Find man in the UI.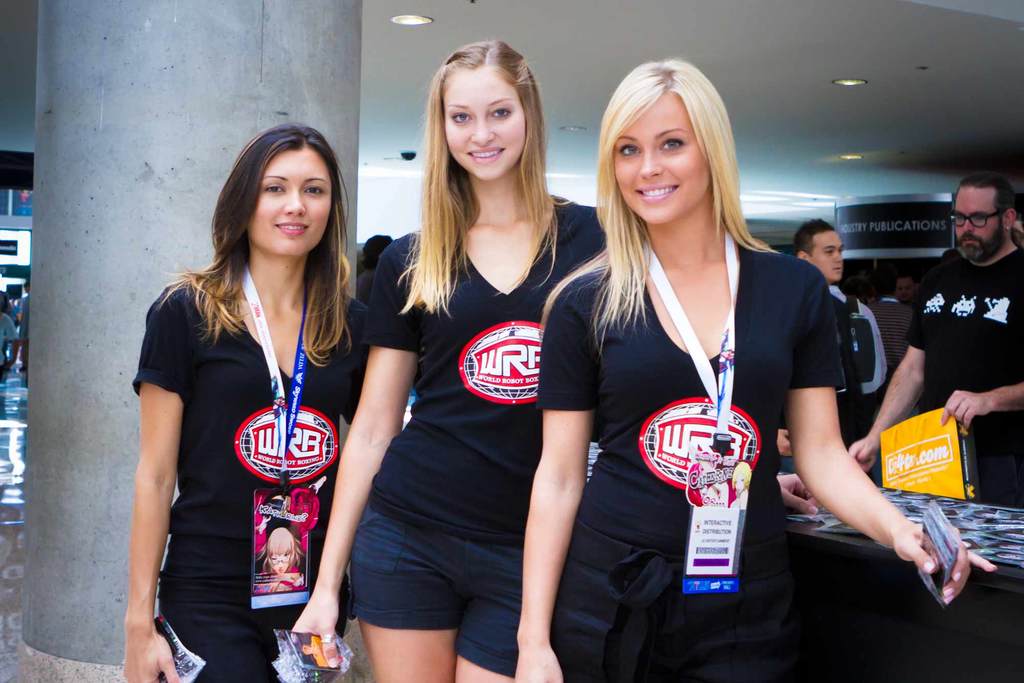
UI element at bbox=[881, 170, 1018, 518].
